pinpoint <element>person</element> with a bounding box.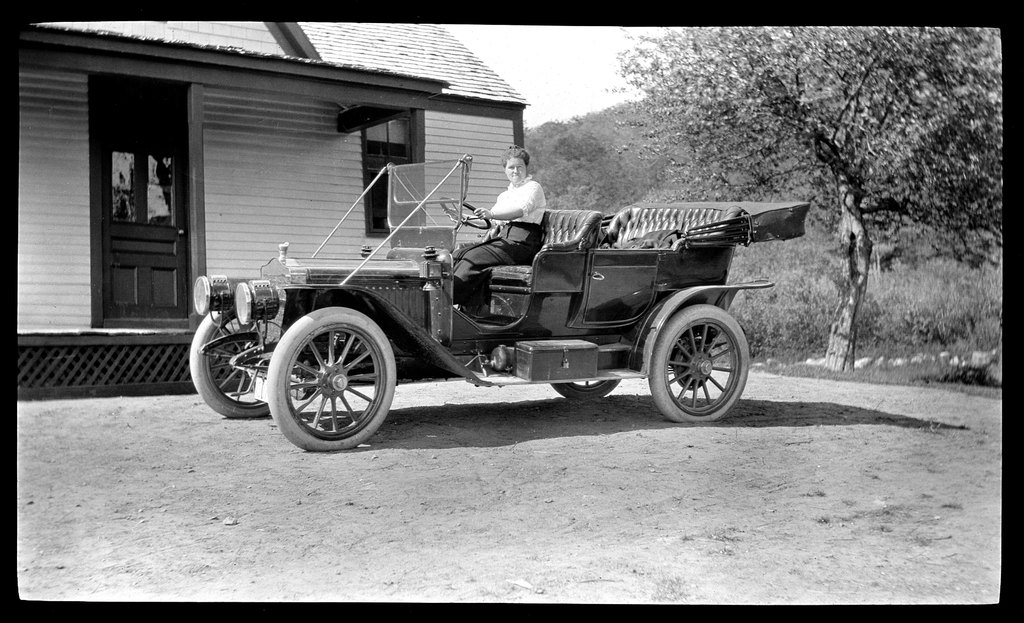
BBox(454, 150, 545, 287).
